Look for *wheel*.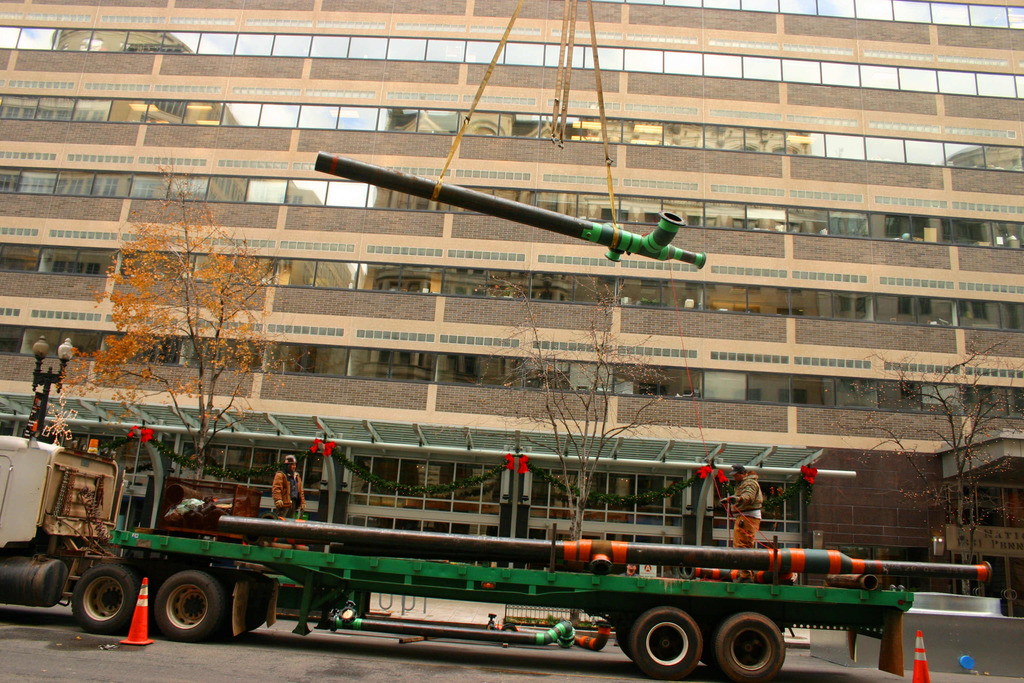
Found: rect(156, 573, 218, 638).
